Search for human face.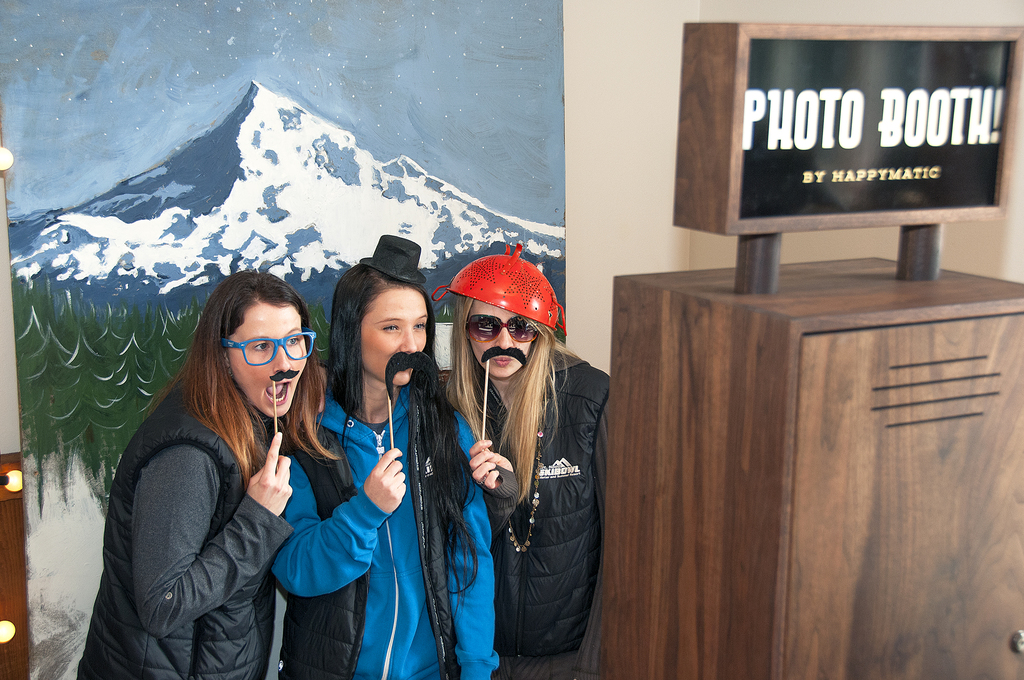
Found at bbox=[225, 314, 316, 422].
